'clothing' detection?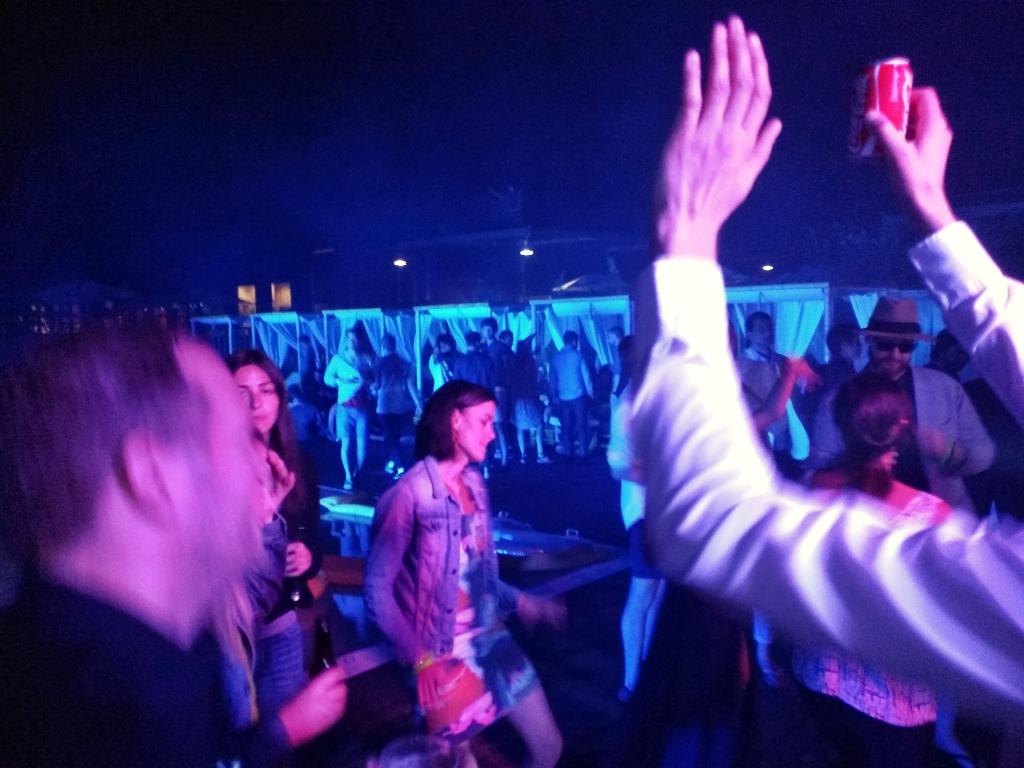
detection(629, 252, 1023, 767)
